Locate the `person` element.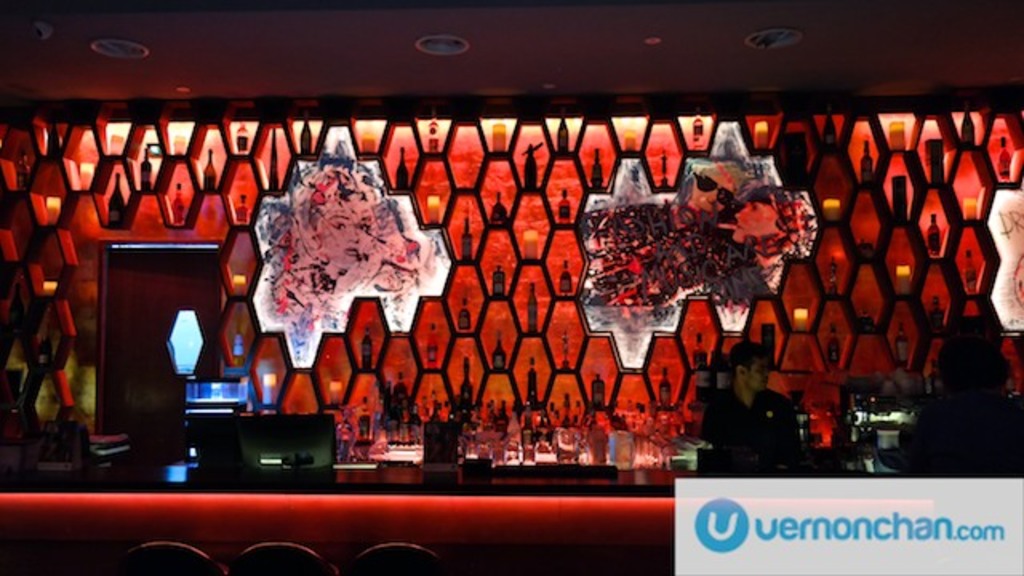
Element bbox: <region>712, 342, 803, 469</region>.
